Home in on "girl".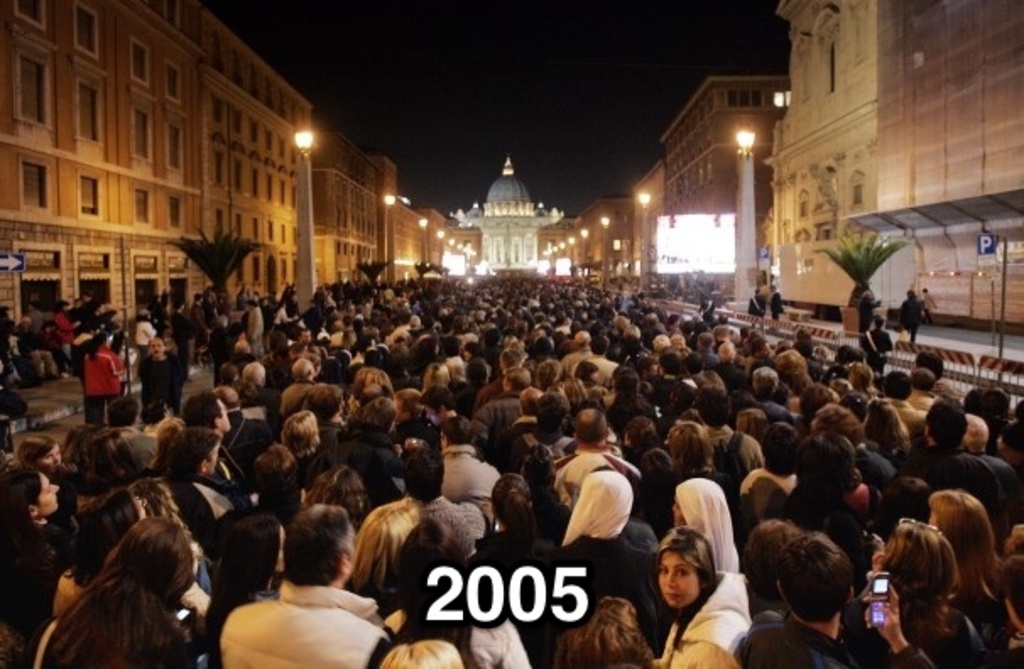
Homed in at bbox=[0, 473, 56, 654].
